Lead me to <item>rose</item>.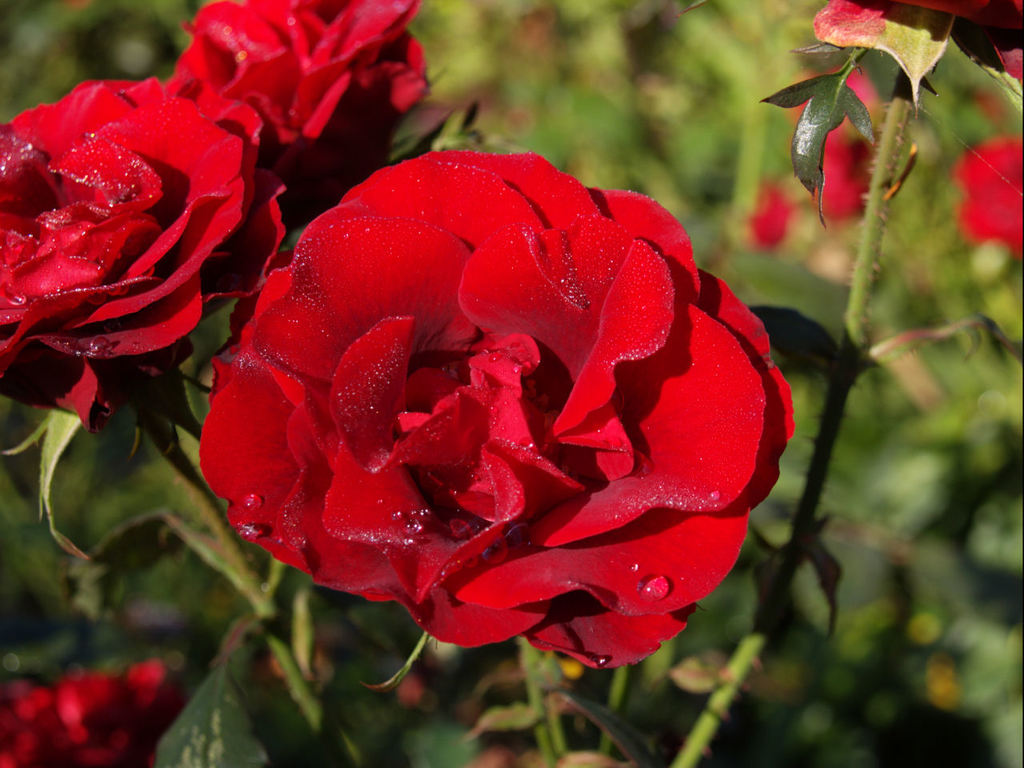
Lead to <box>0,72,290,438</box>.
